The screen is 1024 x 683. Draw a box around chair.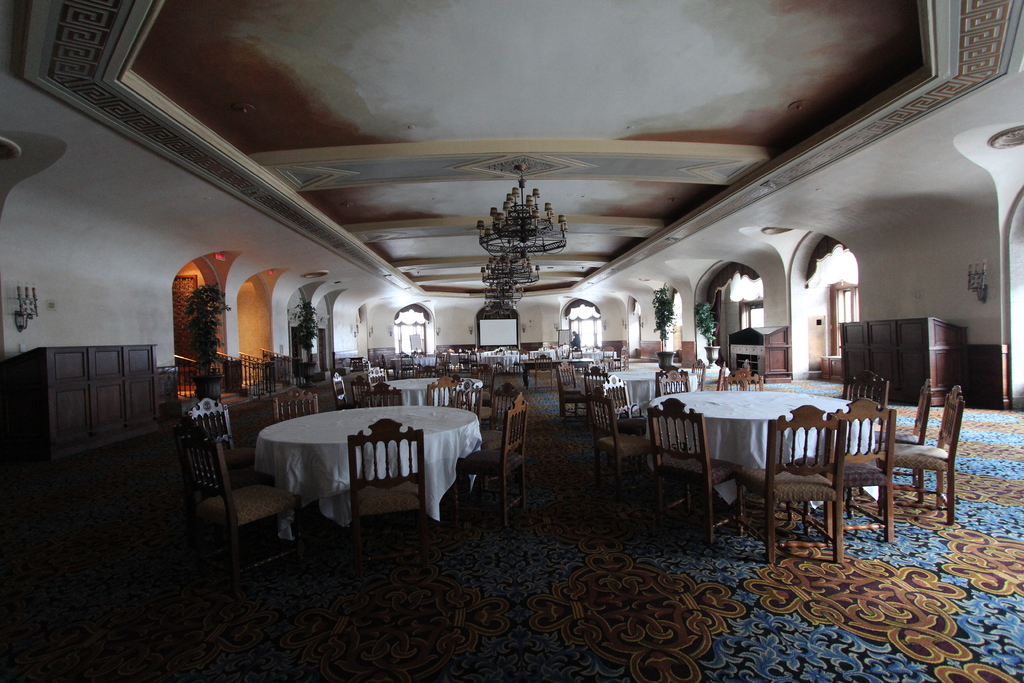
<box>366,384,407,407</box>.
